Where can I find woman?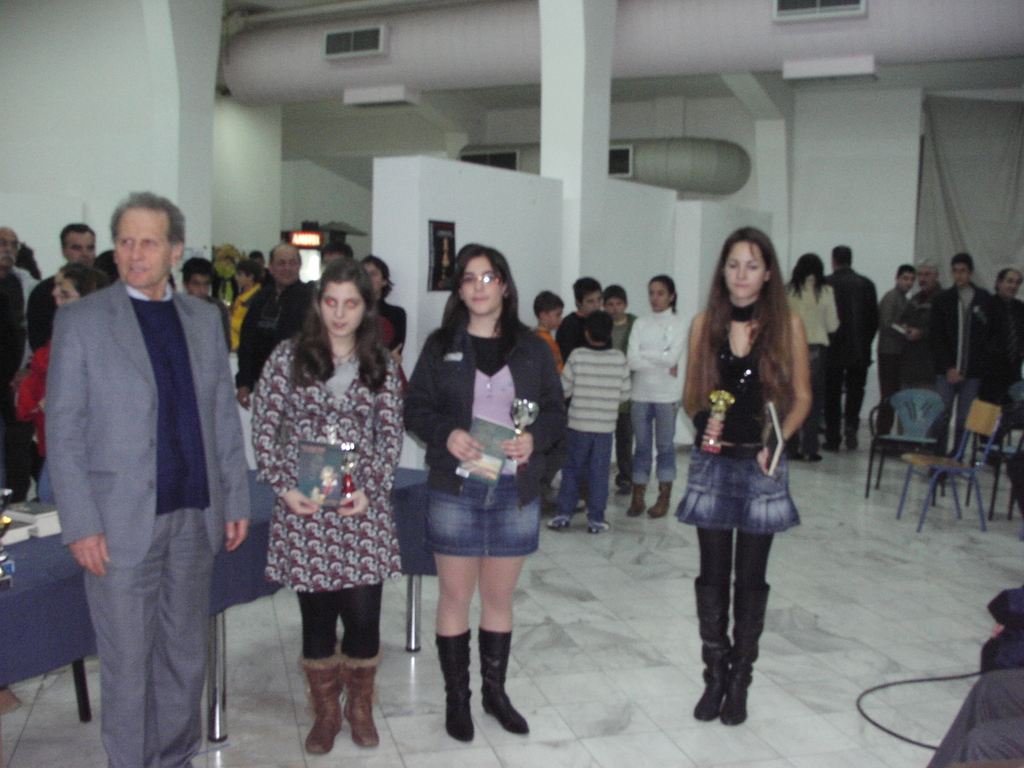
You can find it at region(682, 224, 815, 725).
